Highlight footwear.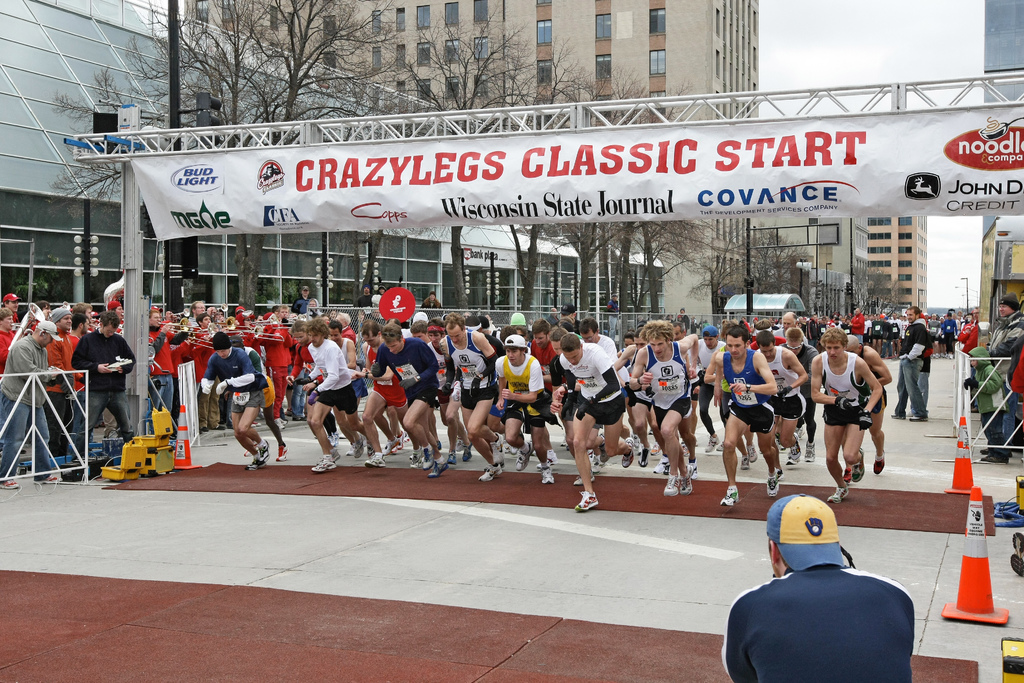
Highlighted region: rect(827, 489, 848, 503).
